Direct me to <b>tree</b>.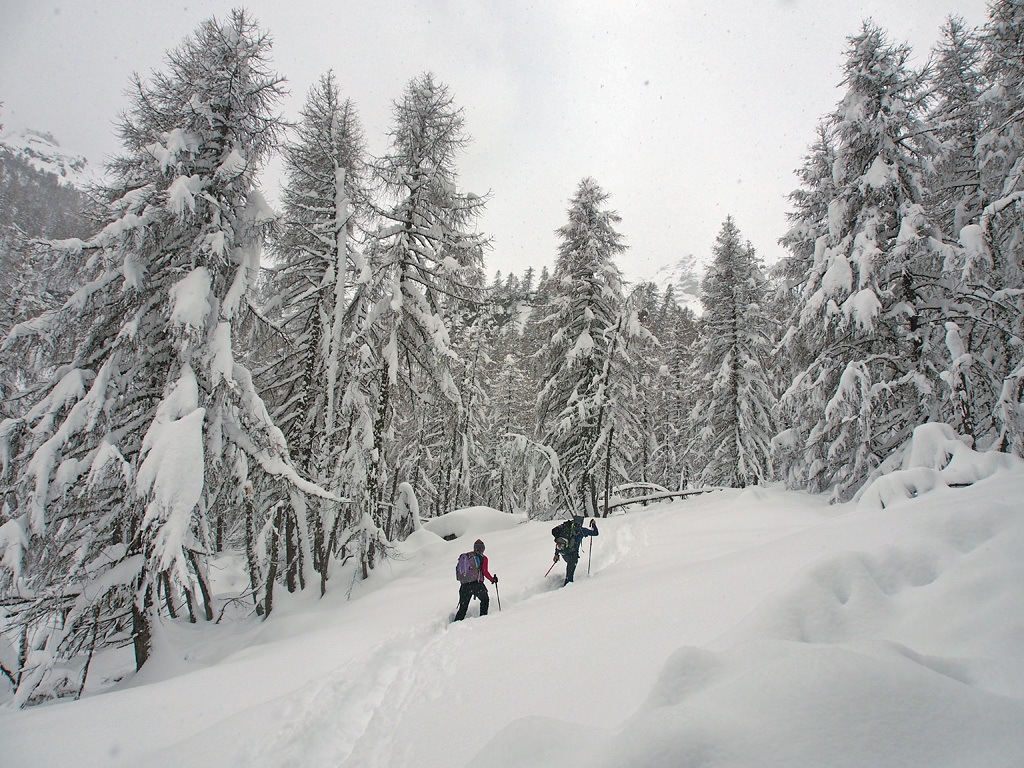
Direction: (773, 8, 950, 502).
